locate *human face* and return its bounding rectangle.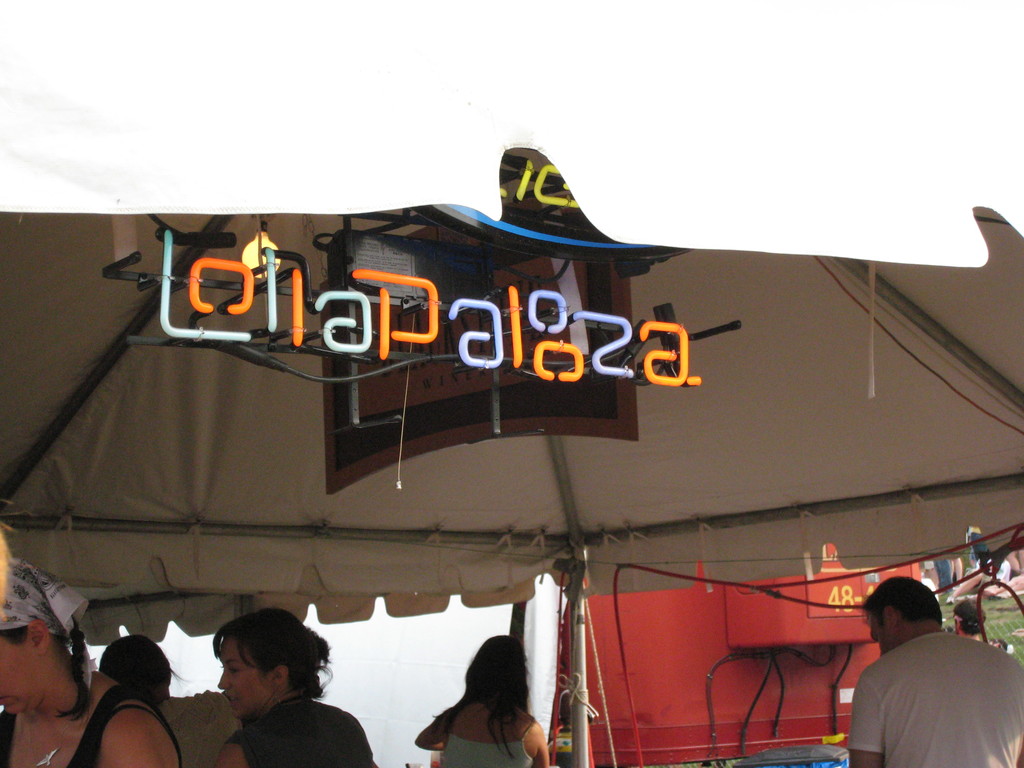
x1=867 y1=612 x2=891 y2=655.
